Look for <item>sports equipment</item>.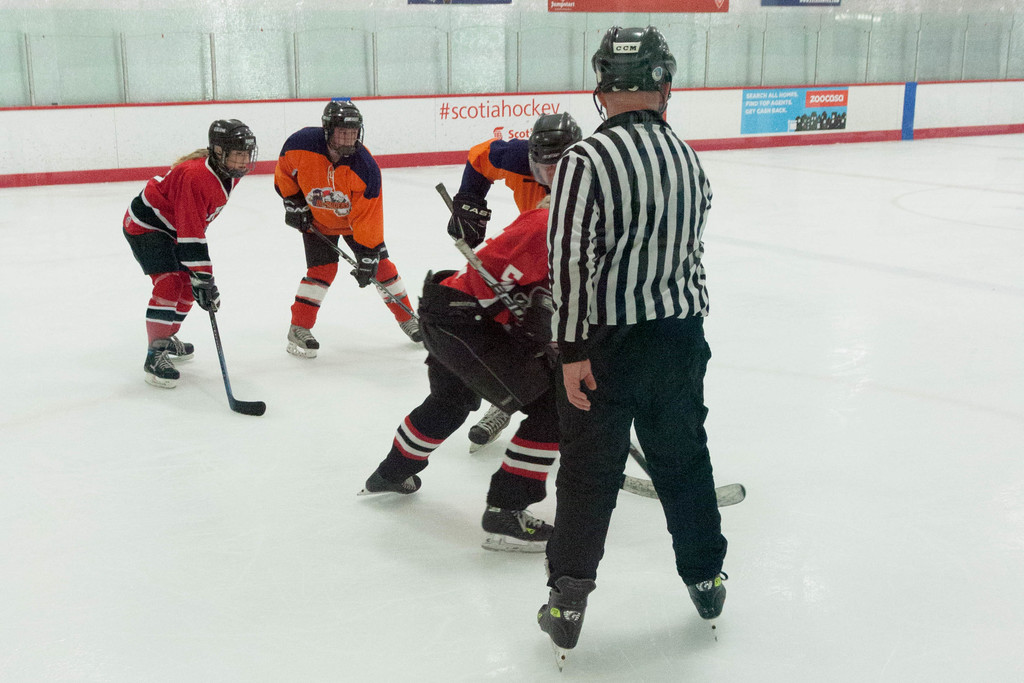
Found: [450, 194, 495, 251].
